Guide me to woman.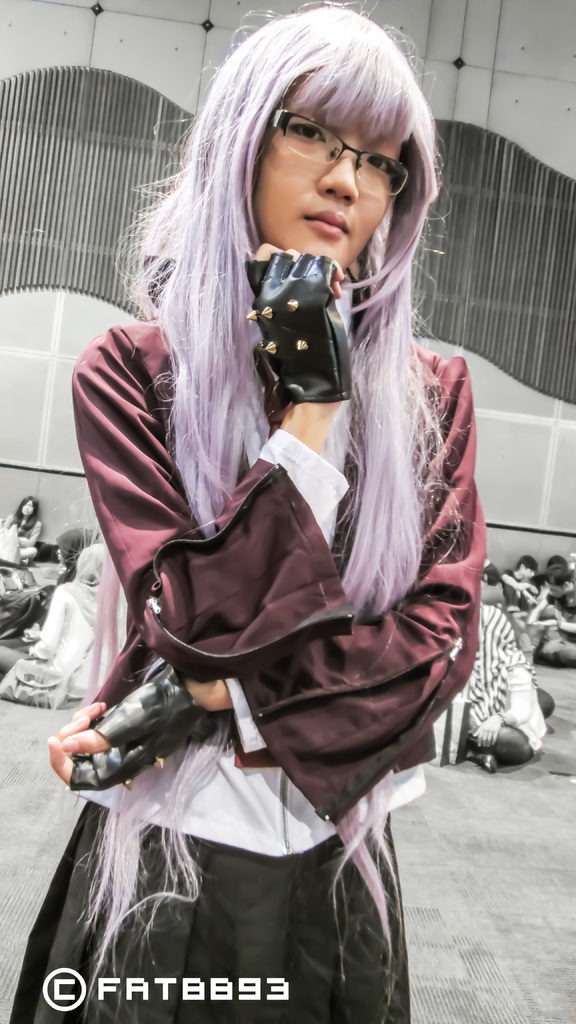
Guidance: 0:493:35:563.
